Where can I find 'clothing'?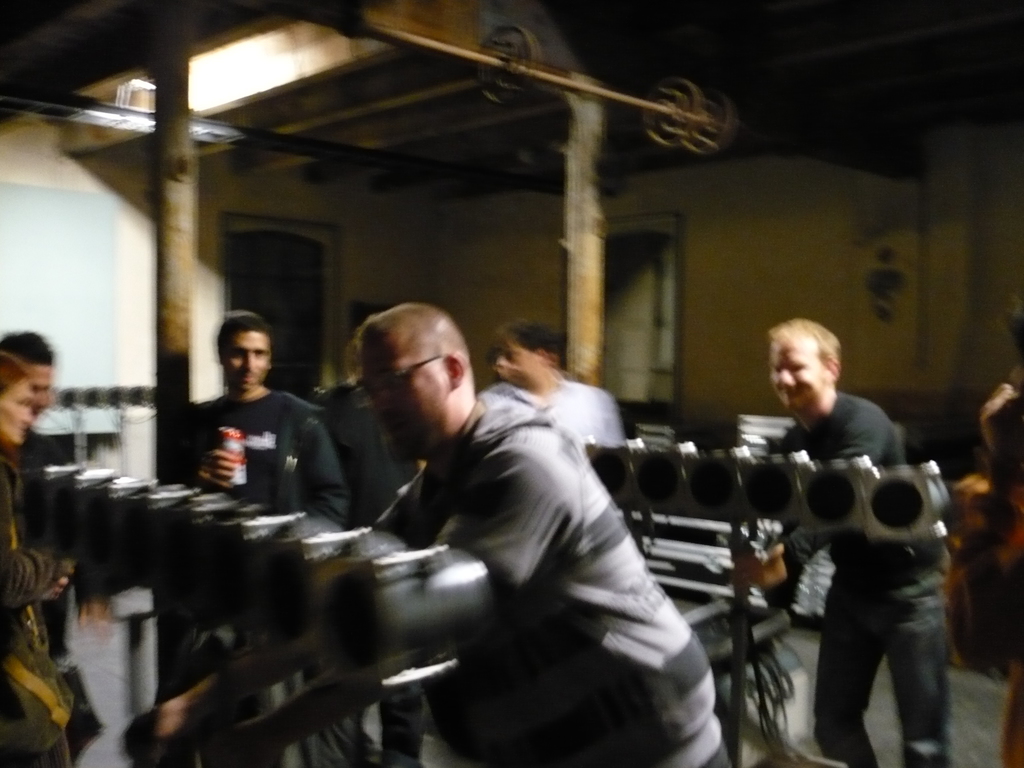
You can find it at 351, 387, 739, 767.
